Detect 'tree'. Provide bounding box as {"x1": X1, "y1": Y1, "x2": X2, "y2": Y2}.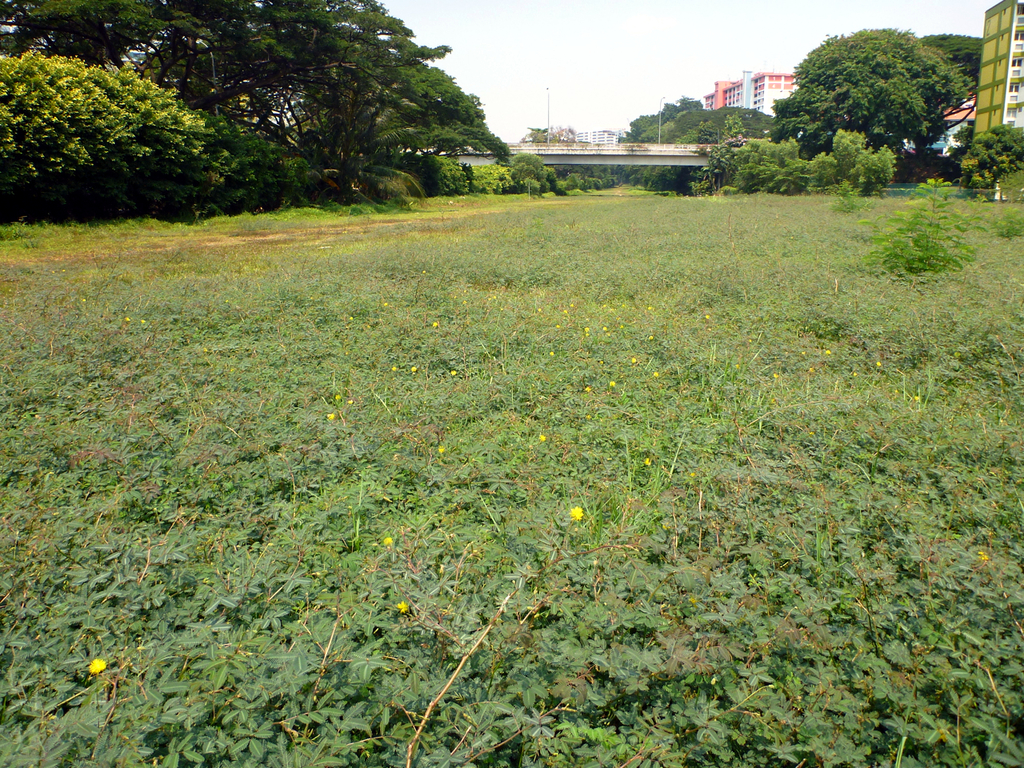
{"x1": 725, "y1": 111, "x2": 749, "y2": 138}.
